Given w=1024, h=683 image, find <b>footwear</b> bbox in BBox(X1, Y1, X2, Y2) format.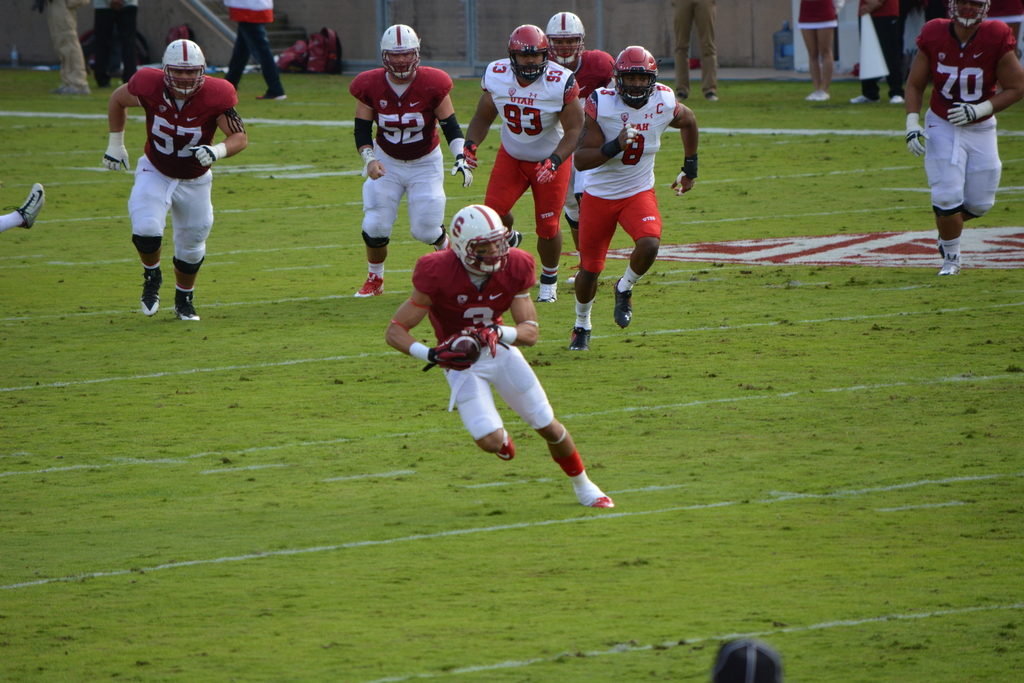
BBox(561, 455, 613, 524).
